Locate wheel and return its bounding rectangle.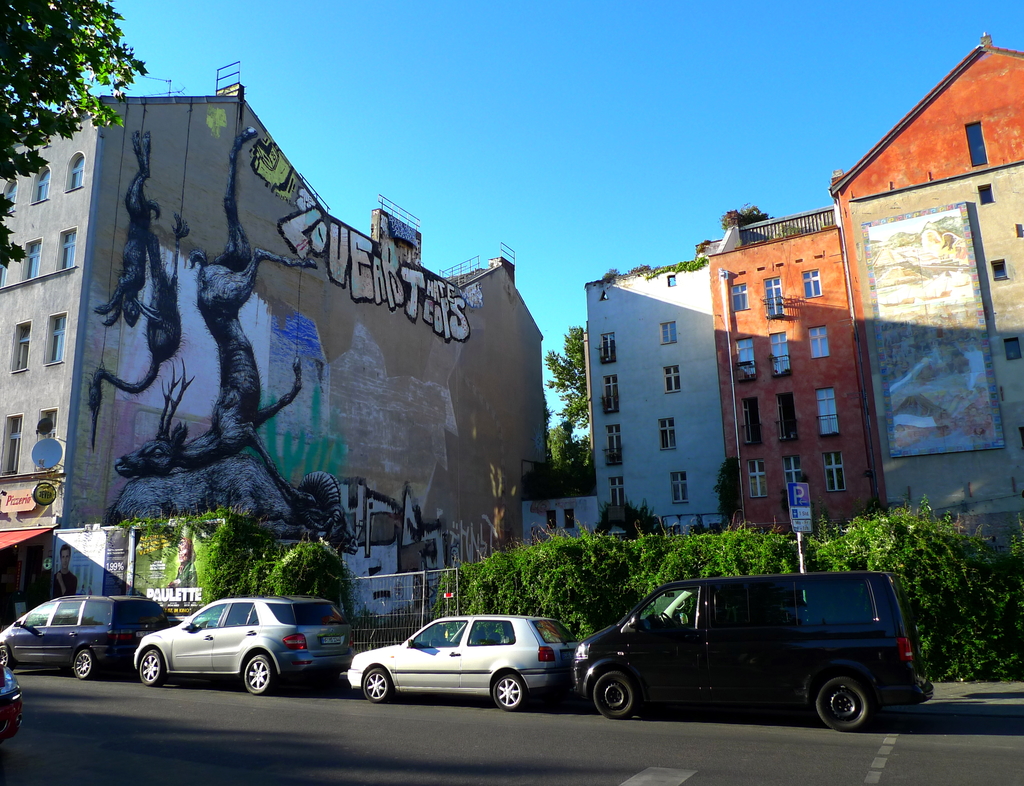
<bbox>244, 656, 274, 696</bbox>.
